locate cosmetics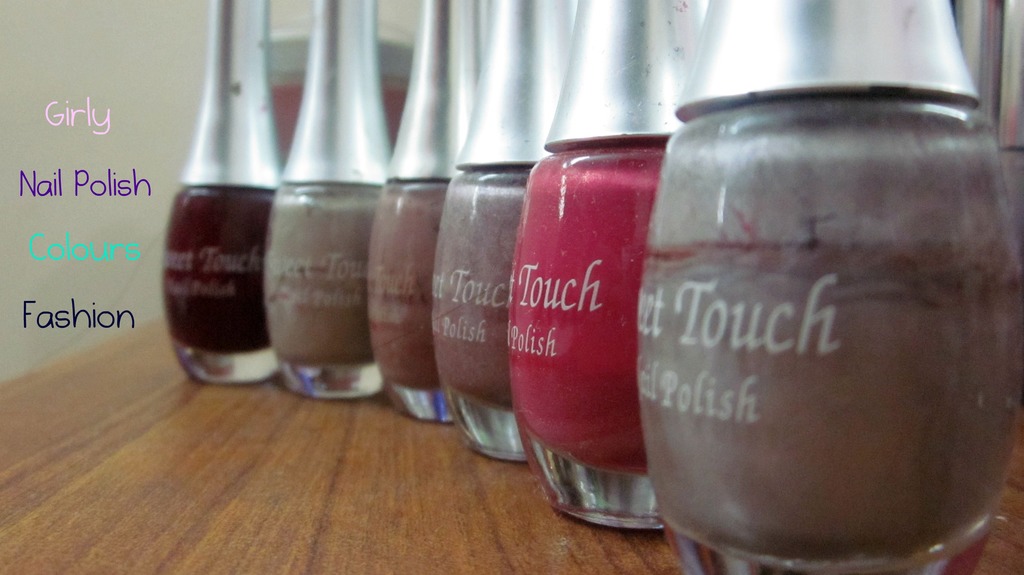
select_region(638, 0, 1023, 574)
